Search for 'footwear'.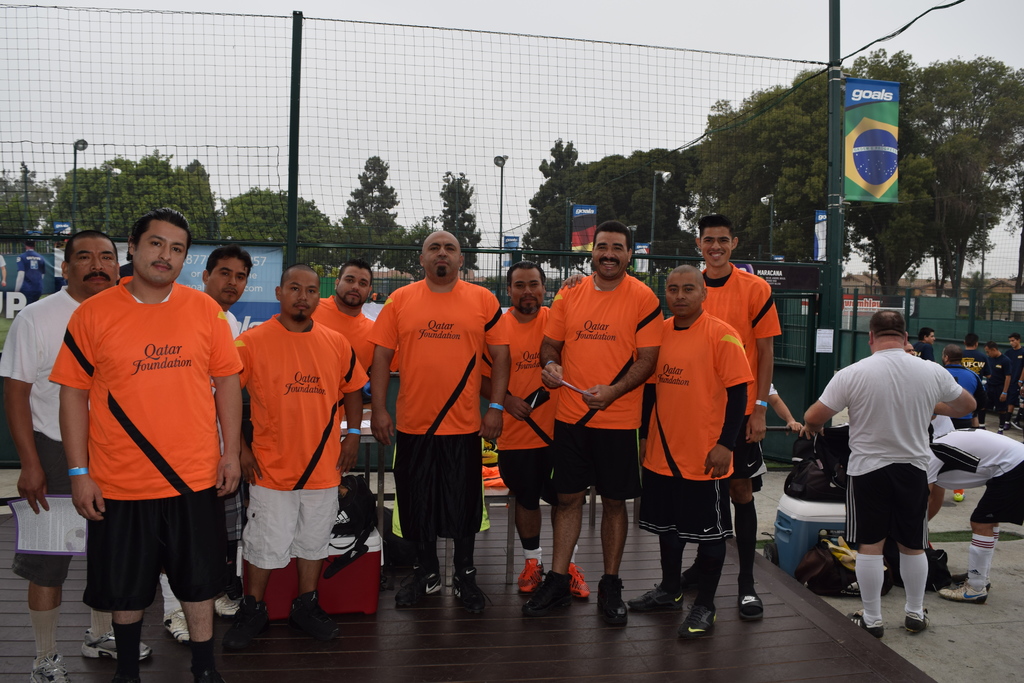
Found at region(29, 656, 65, 682).
